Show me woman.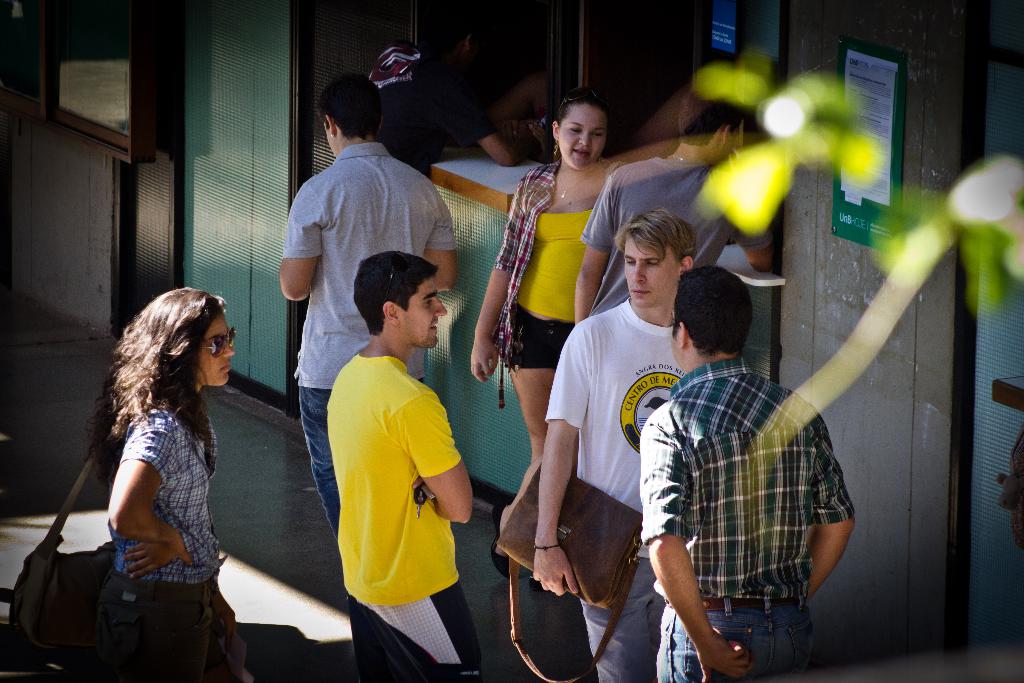
woman is here: crop(469, 83, 636, 577).
